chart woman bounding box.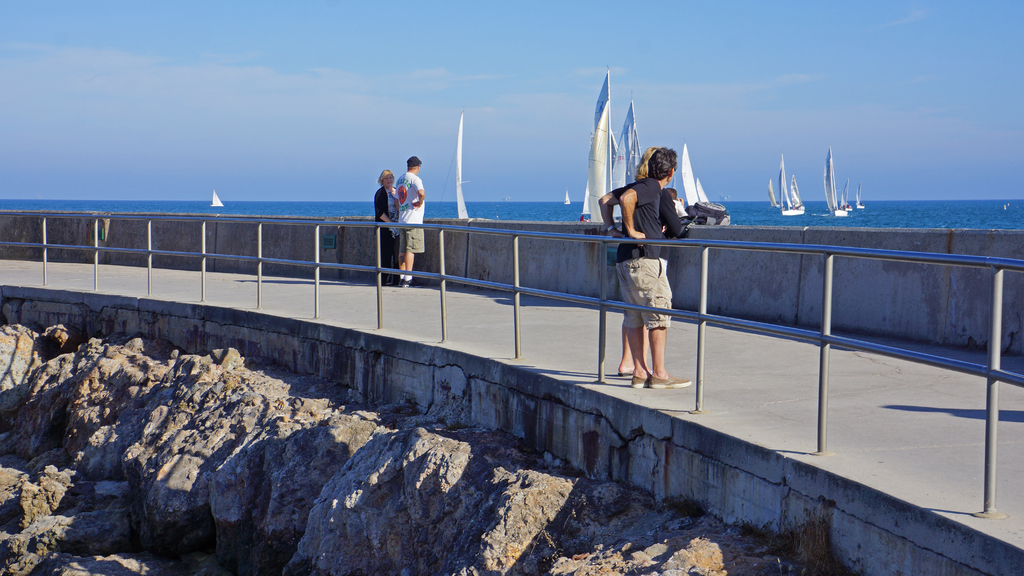
Charted: <box>371,167,400,287</box>.
